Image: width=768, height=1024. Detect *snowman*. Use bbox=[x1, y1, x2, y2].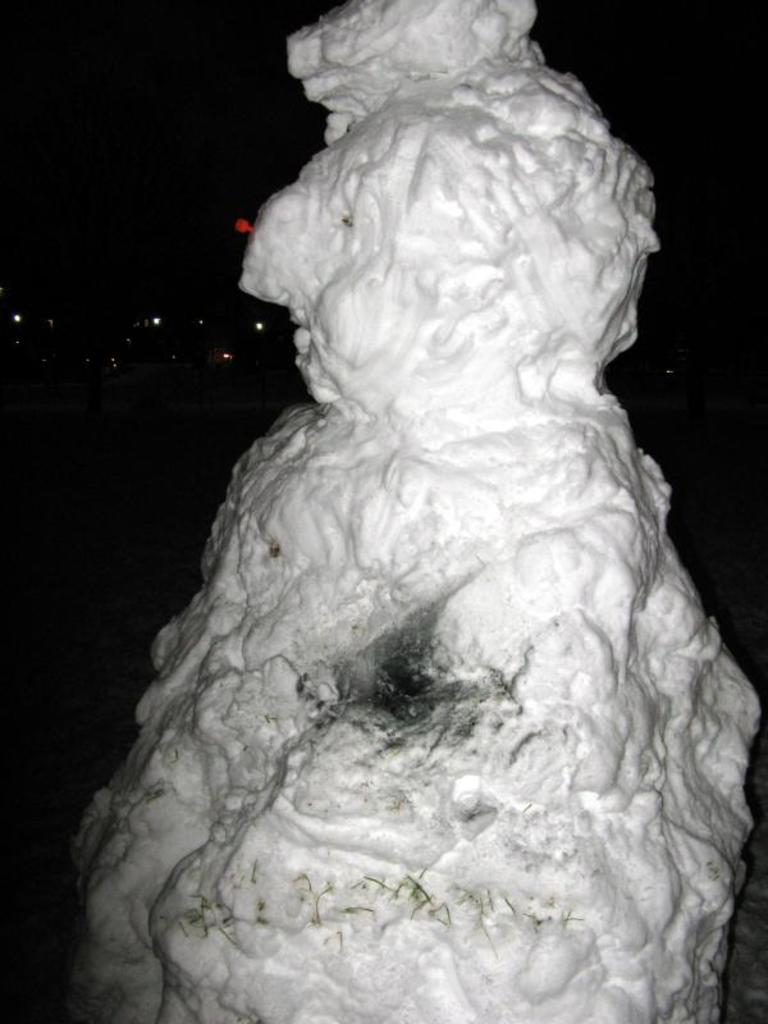
bbox=[47, 14, 767, 1023].
